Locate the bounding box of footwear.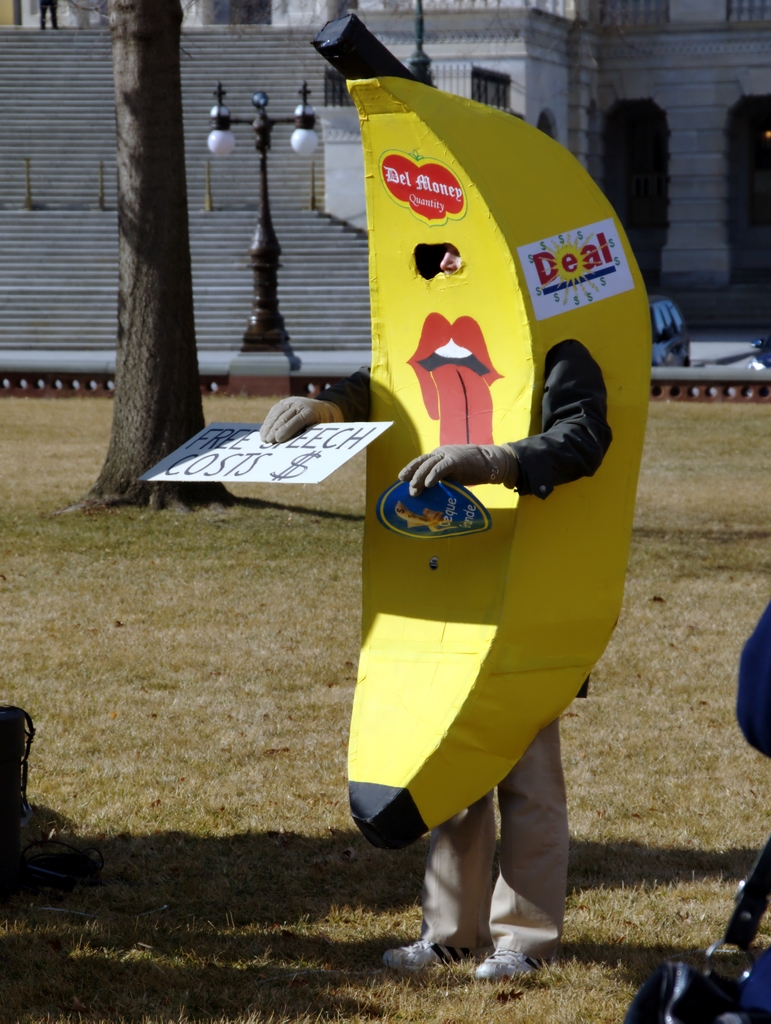
Bounding box: {"x1": 473, "y1": 952, "x2": 538, "y2": 987}.
